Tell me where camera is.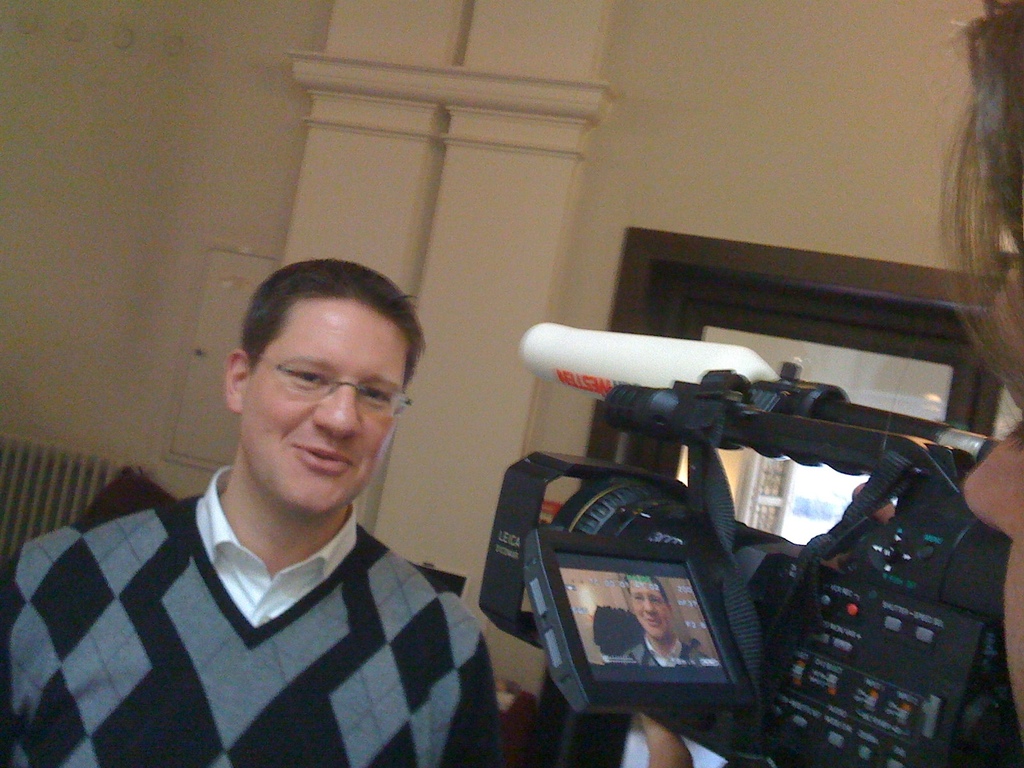
camera is at crop(476, 322, 1022, 767).
